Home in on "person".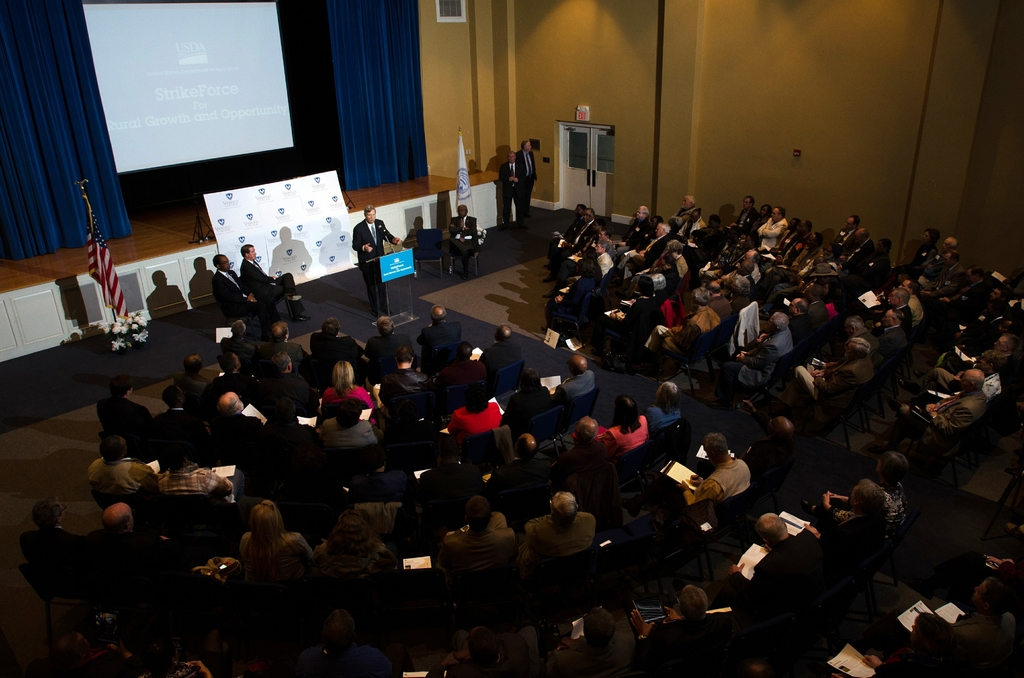
Homed in at bbox(515, 140, 541, 227).
